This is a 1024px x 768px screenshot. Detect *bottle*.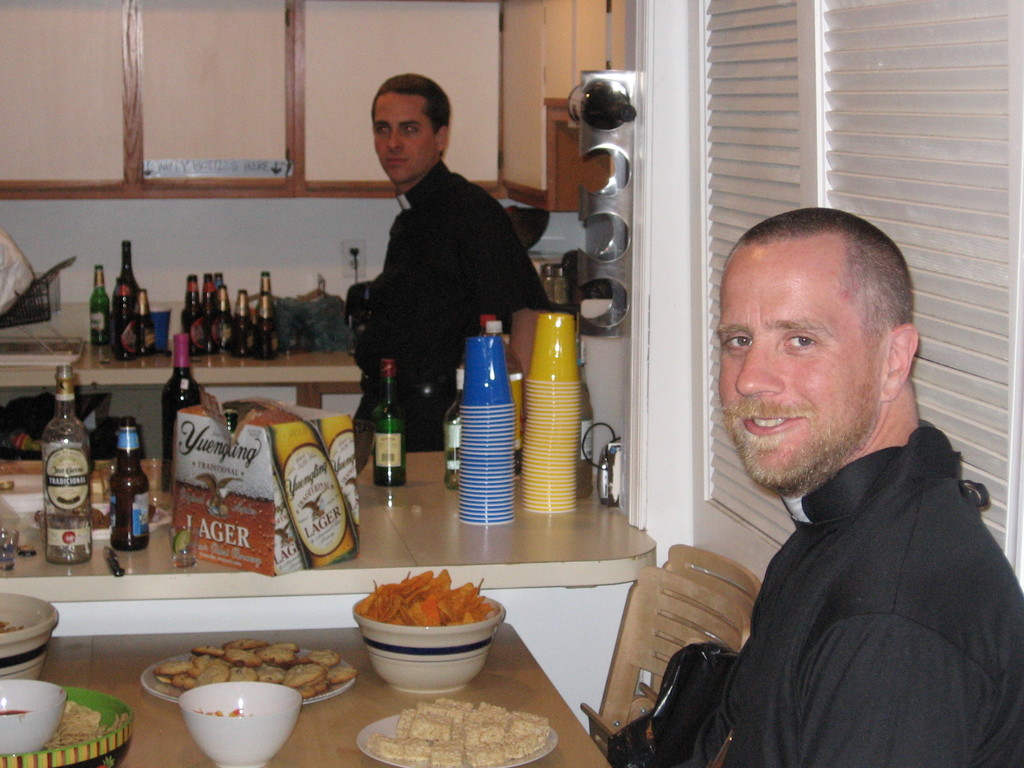
rect(158, 328, 202, 498).
